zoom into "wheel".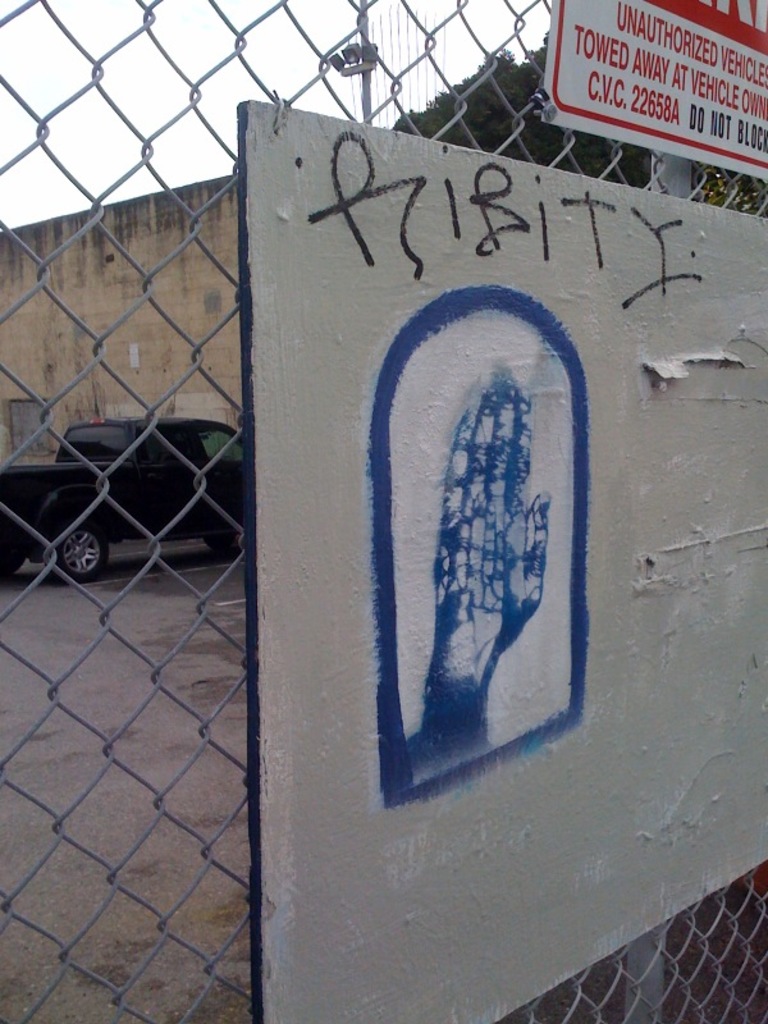
Zoom target: (left=0, top=553, right=26, bottom=576).
